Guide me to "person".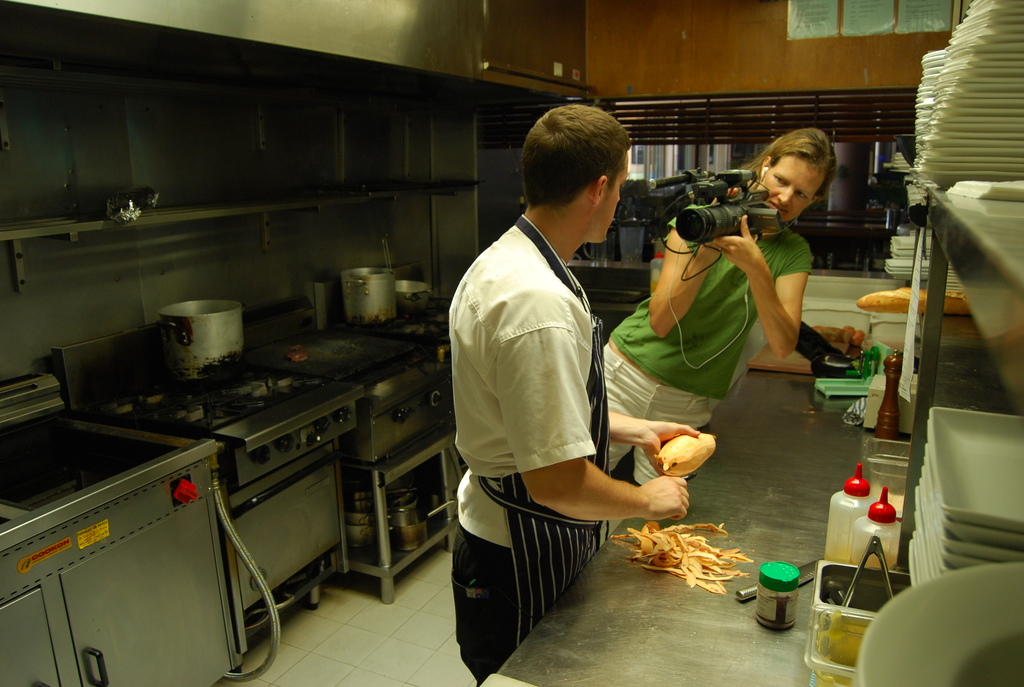
Guidance: <region>445, 102, 707, 686</region>.
